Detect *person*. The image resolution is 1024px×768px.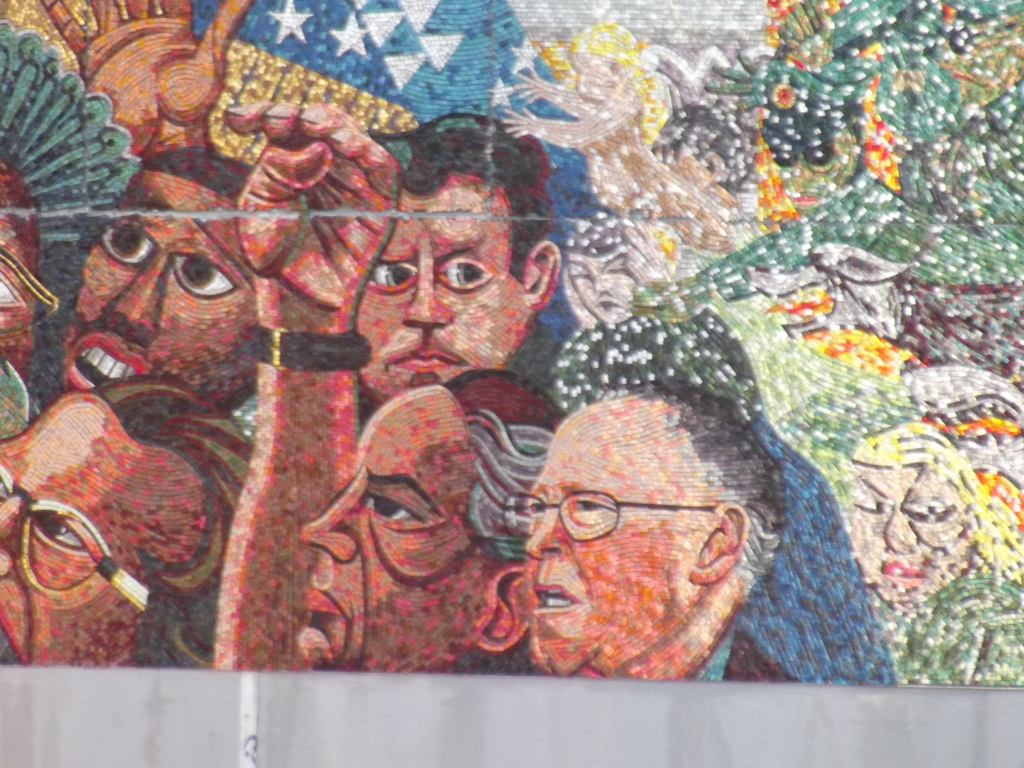
<box>354,108,579,420</box>.
